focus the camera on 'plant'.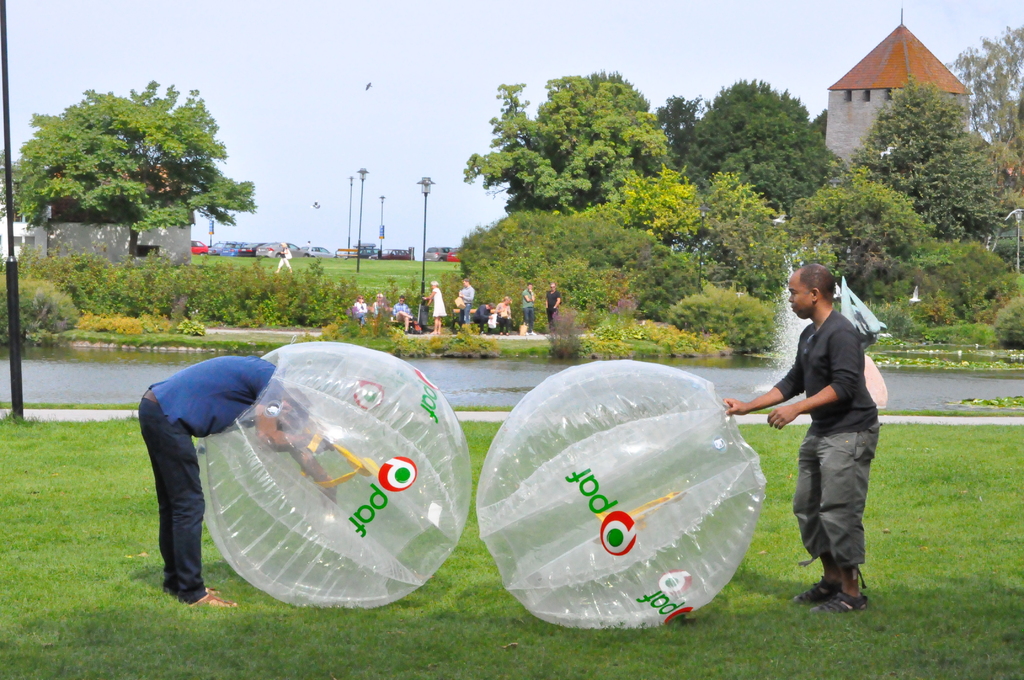
Focus region: <bbox>547, 296, 586, 354</bbox>.
